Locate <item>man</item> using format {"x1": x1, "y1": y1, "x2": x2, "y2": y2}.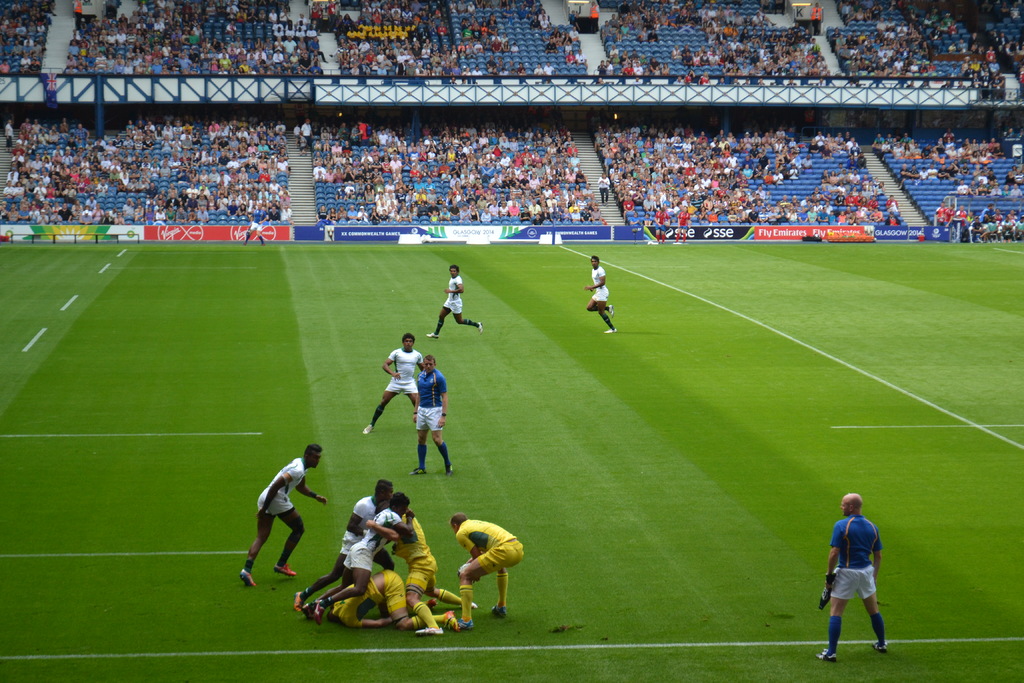
{"x1": 495, "y1": 58, "x2": 506, "y2": 74}.
